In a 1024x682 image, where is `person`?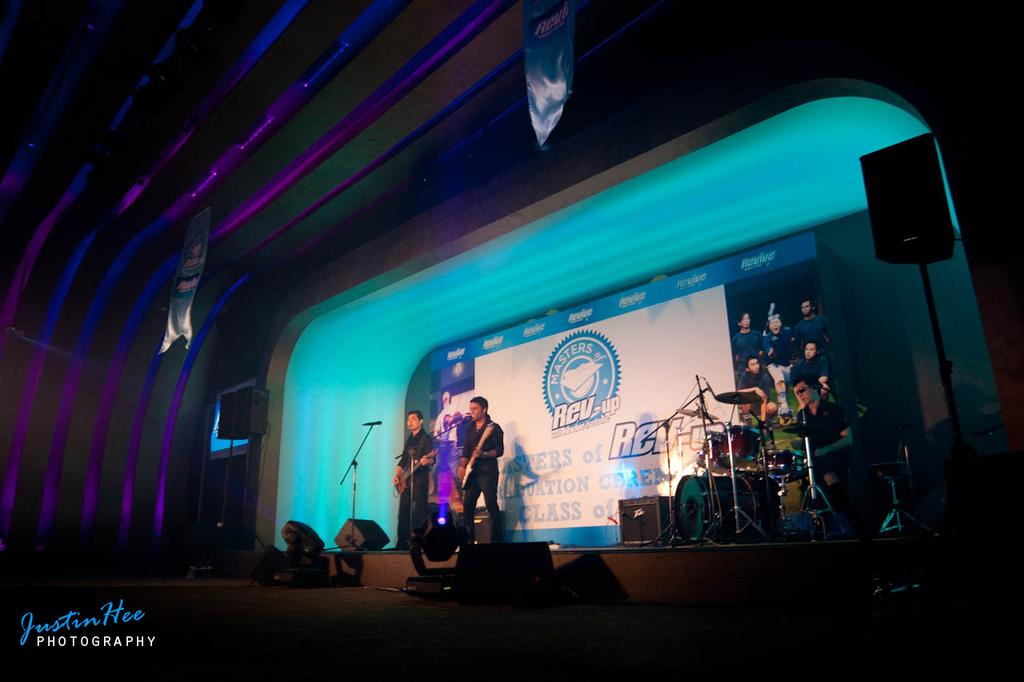
x1=390 y1=413 x2=434 y2=543.
